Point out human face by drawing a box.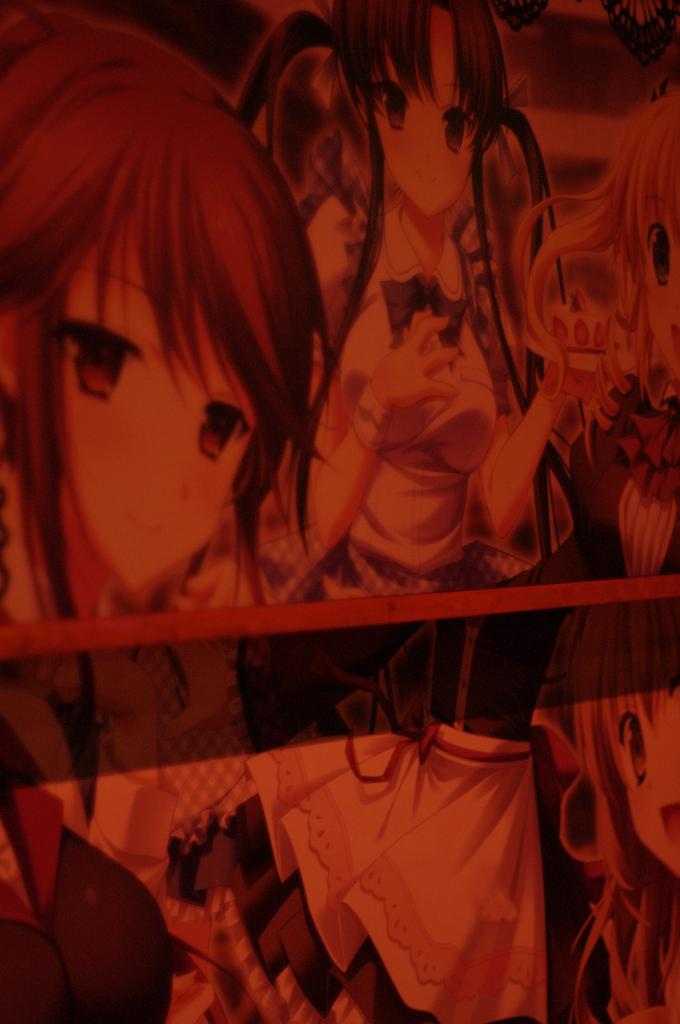
642/154/679/383.
